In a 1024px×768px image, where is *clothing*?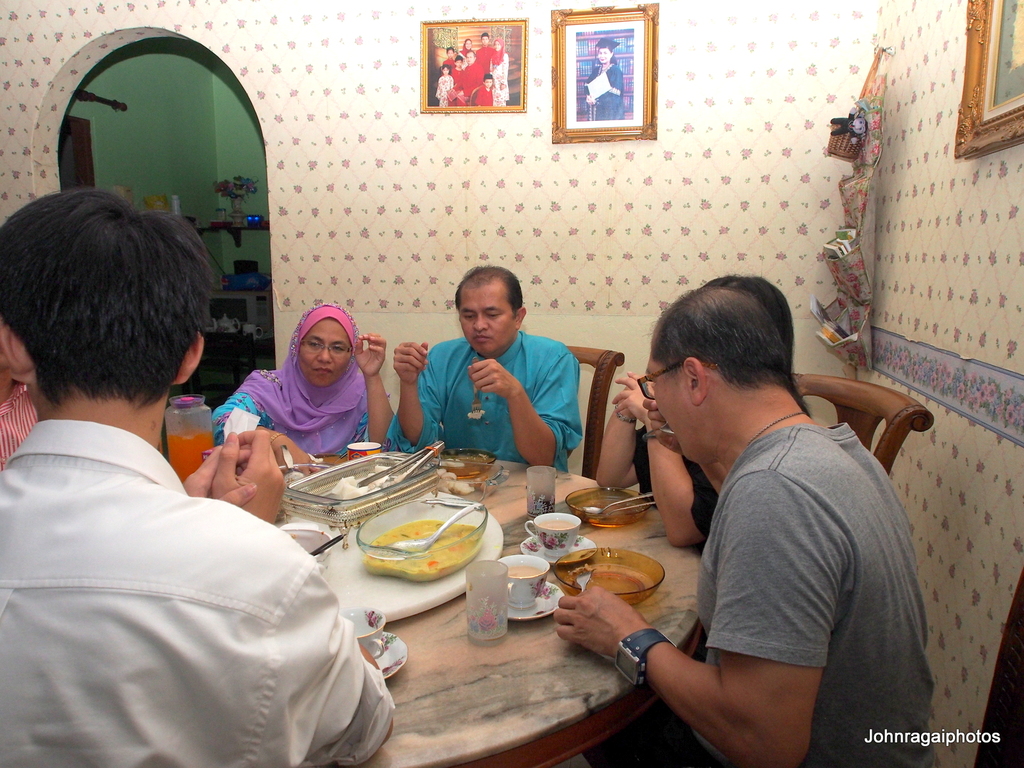
select_region(630, 388, 813, 543).
